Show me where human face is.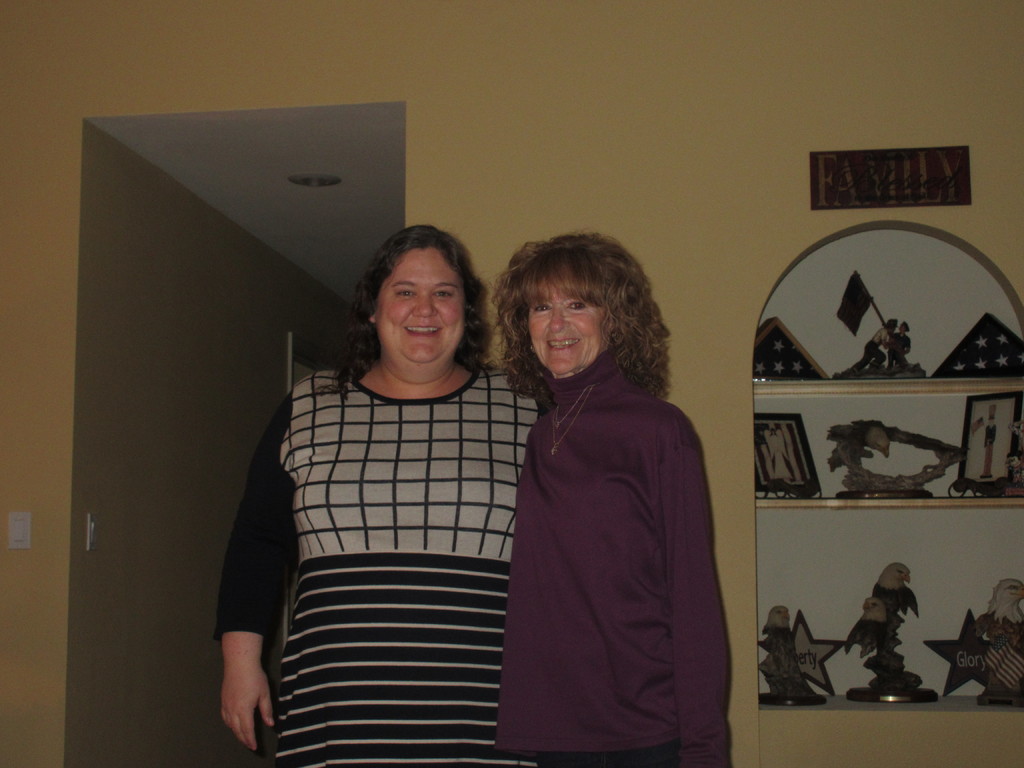
human face is at BBox(529, 264, 618, 373).
